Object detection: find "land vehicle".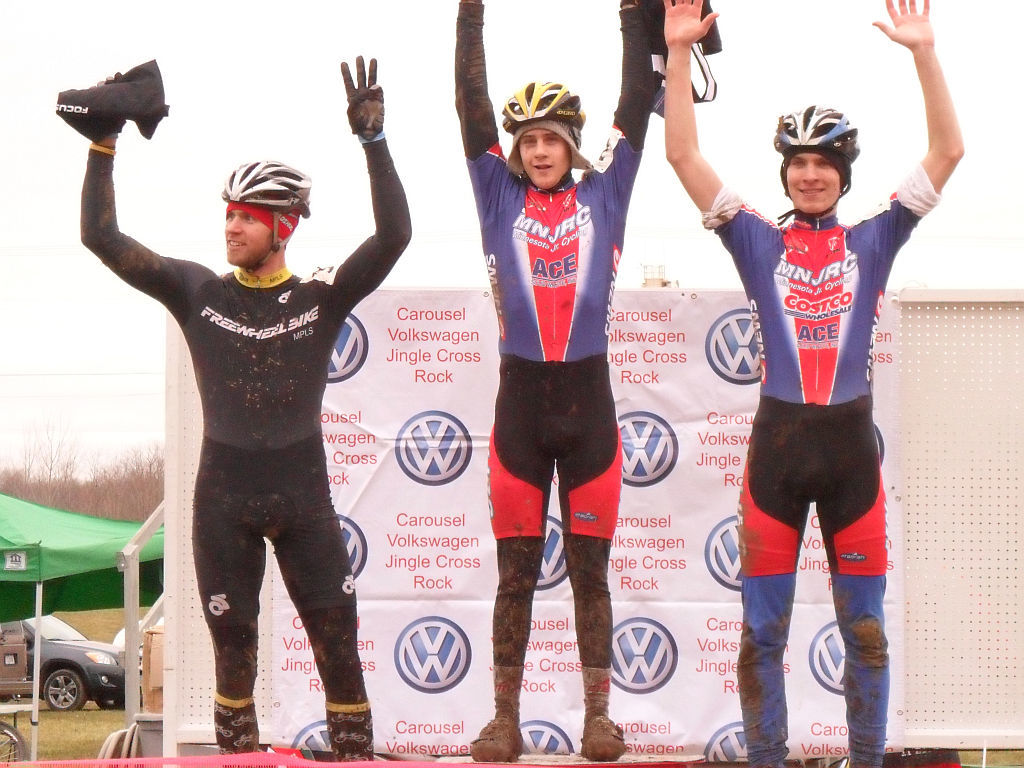
bbox(113, 609, 169, 665).
